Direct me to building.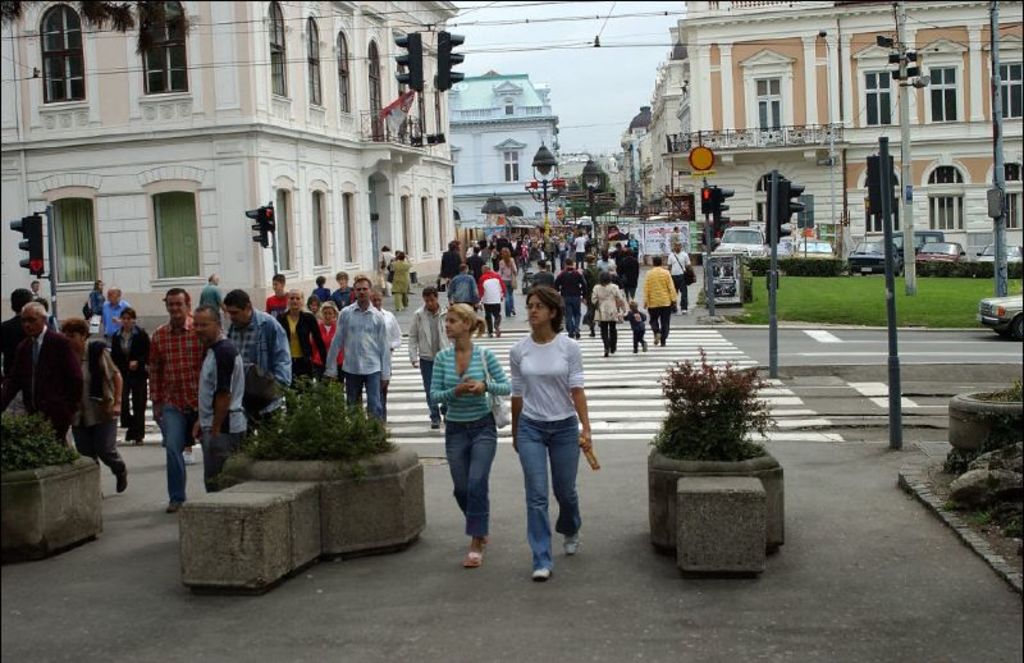
Direction: bbox(0, 0, 458, 338).
